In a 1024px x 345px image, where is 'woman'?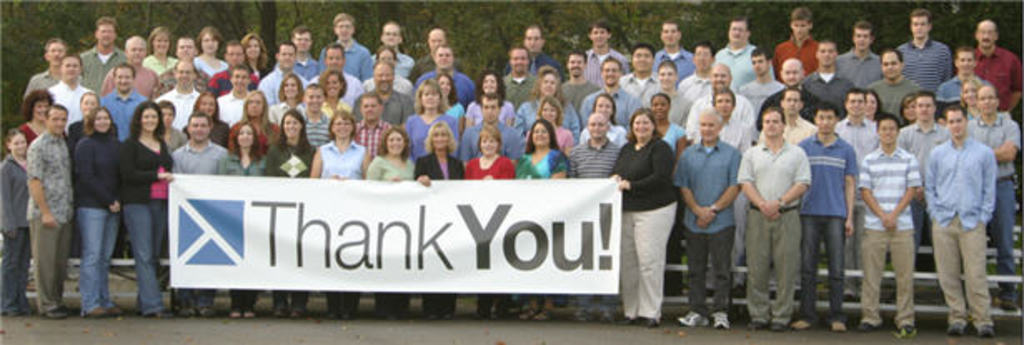
[x1=430, y1=73, x2=466, y2=123].
